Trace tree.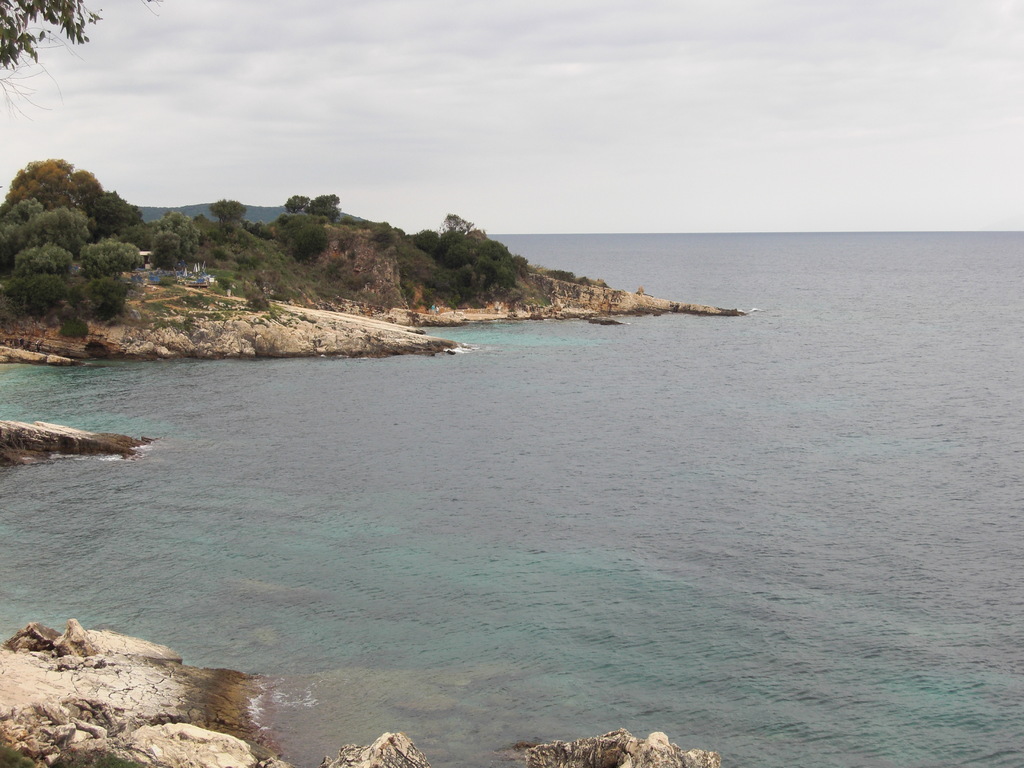
Traced to BBox(10, 139, 170, 326).
